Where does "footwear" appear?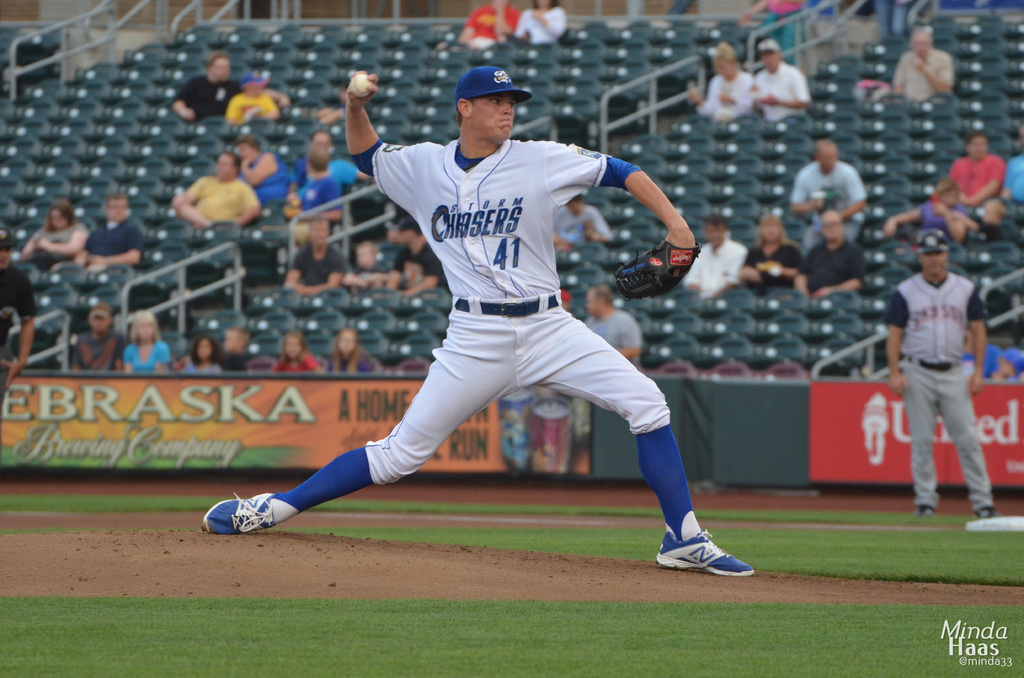
Appears at bbox=[208, 486, 278, 532].
